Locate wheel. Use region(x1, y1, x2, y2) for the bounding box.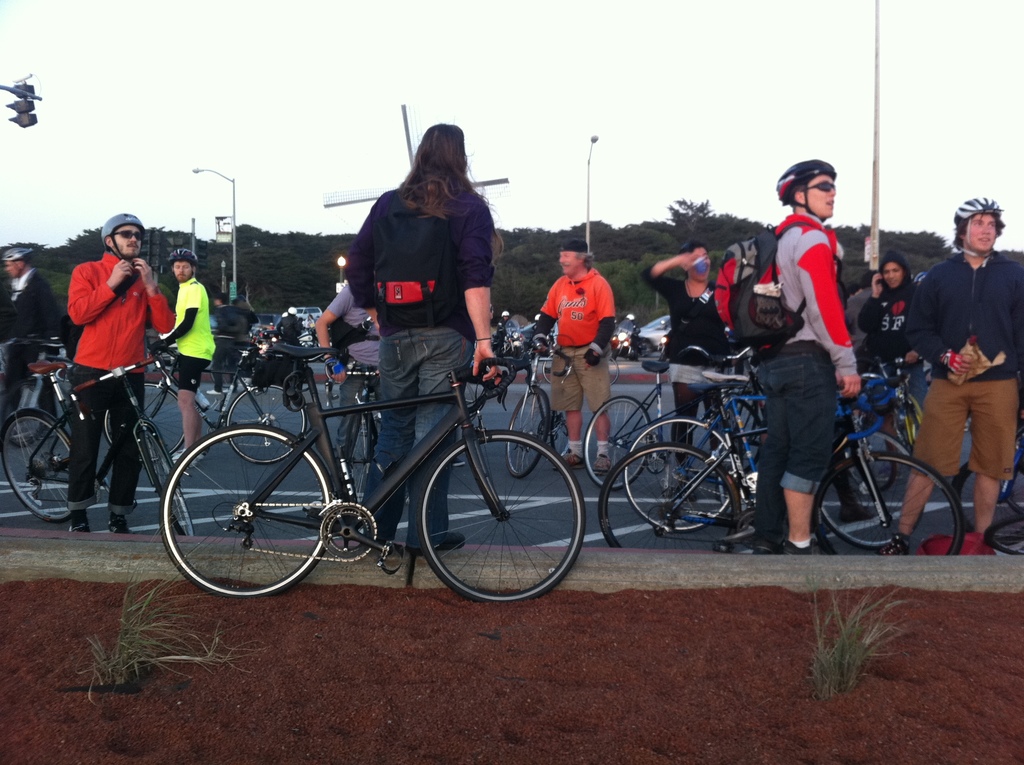
region(158, 424, 335, 600).
